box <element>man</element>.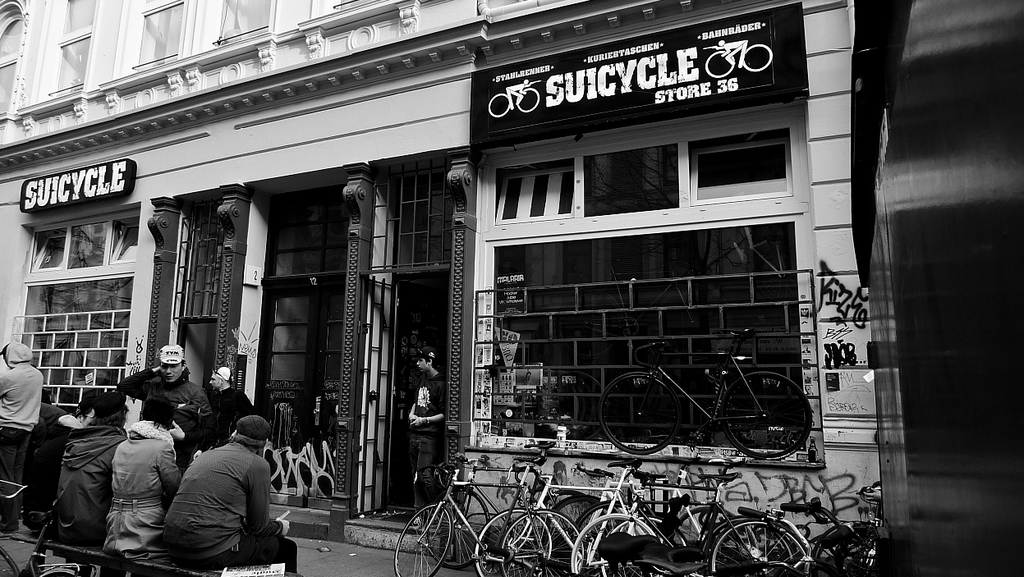
bbox=(149, 406, 277, 572).
